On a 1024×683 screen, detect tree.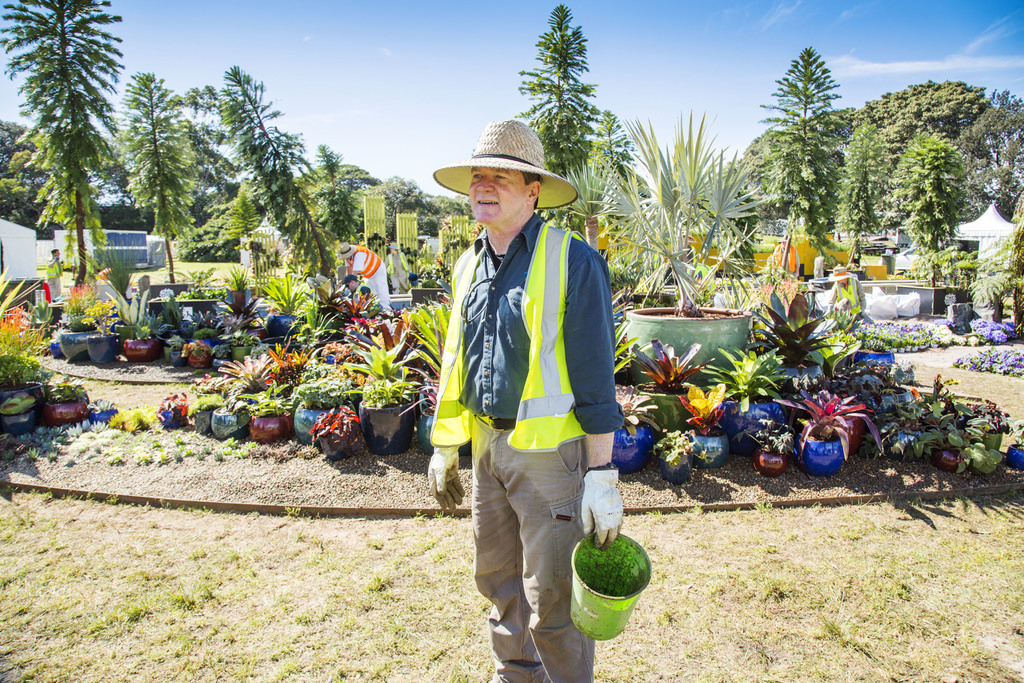
513 4 603 179.
